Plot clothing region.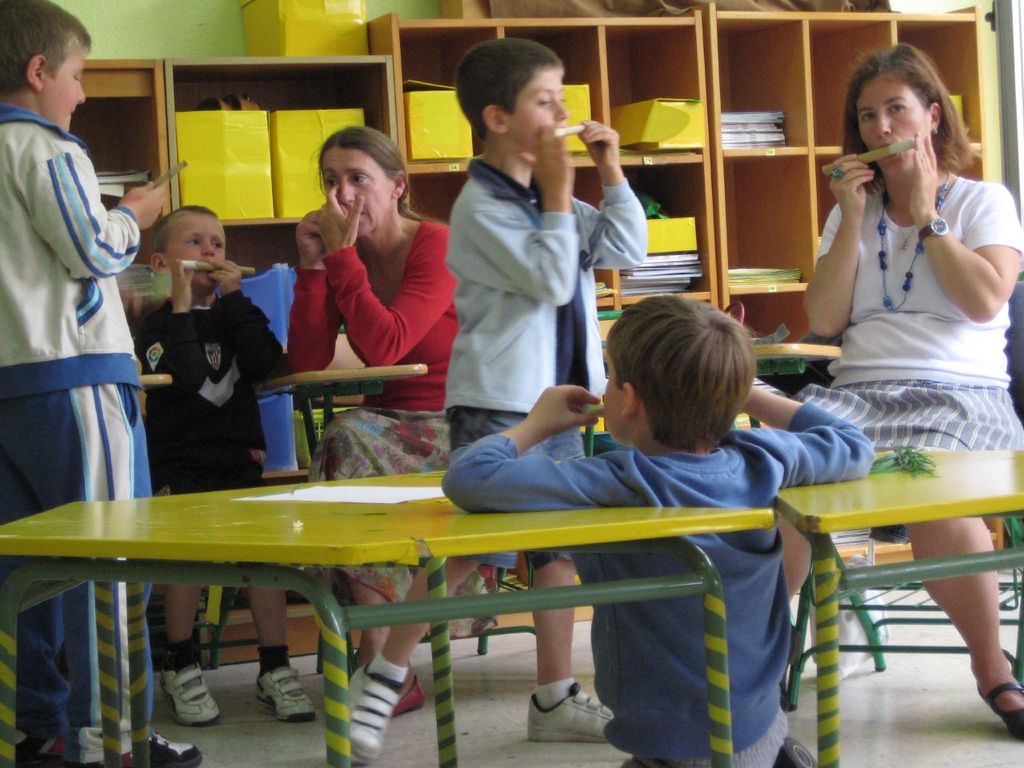
Plotted at bbox(2, 102, 142, 767).
